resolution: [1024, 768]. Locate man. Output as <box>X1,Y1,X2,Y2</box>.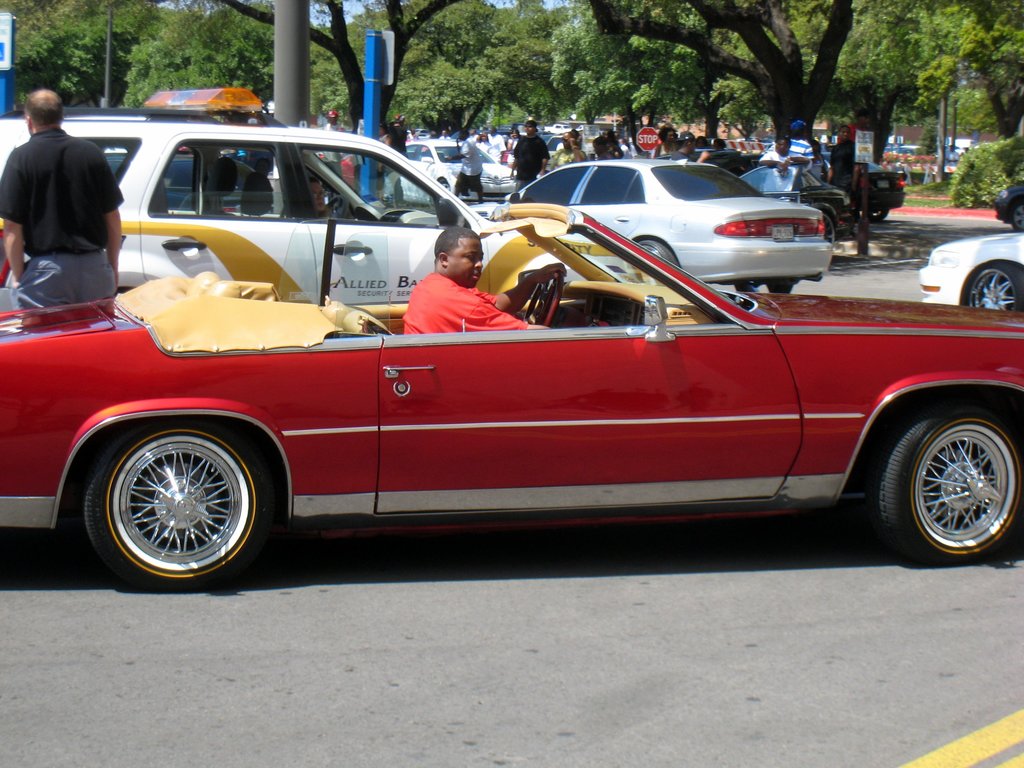
<box>821,129,861,235</box>.
